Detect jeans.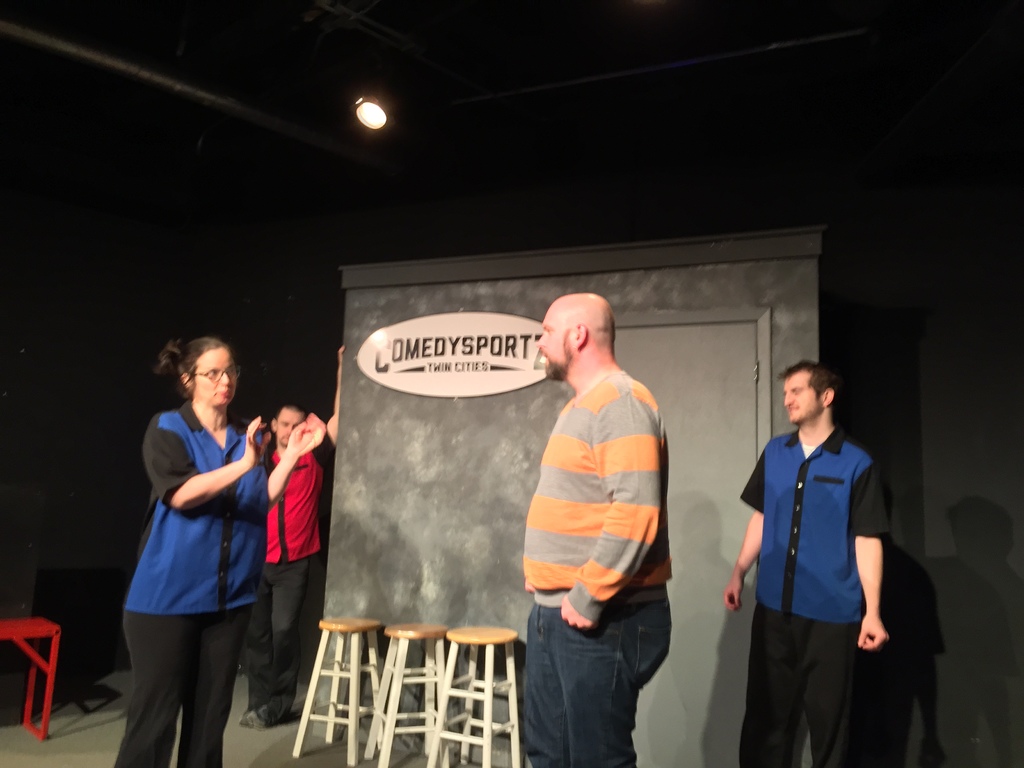
Detected at box=[512, 614, 672, 767].
